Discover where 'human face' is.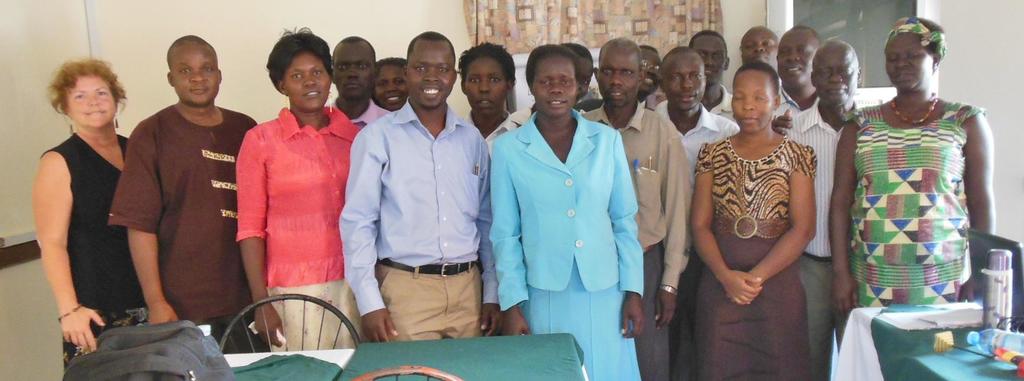
Discovered at box=[815, 45, 860, 102].
